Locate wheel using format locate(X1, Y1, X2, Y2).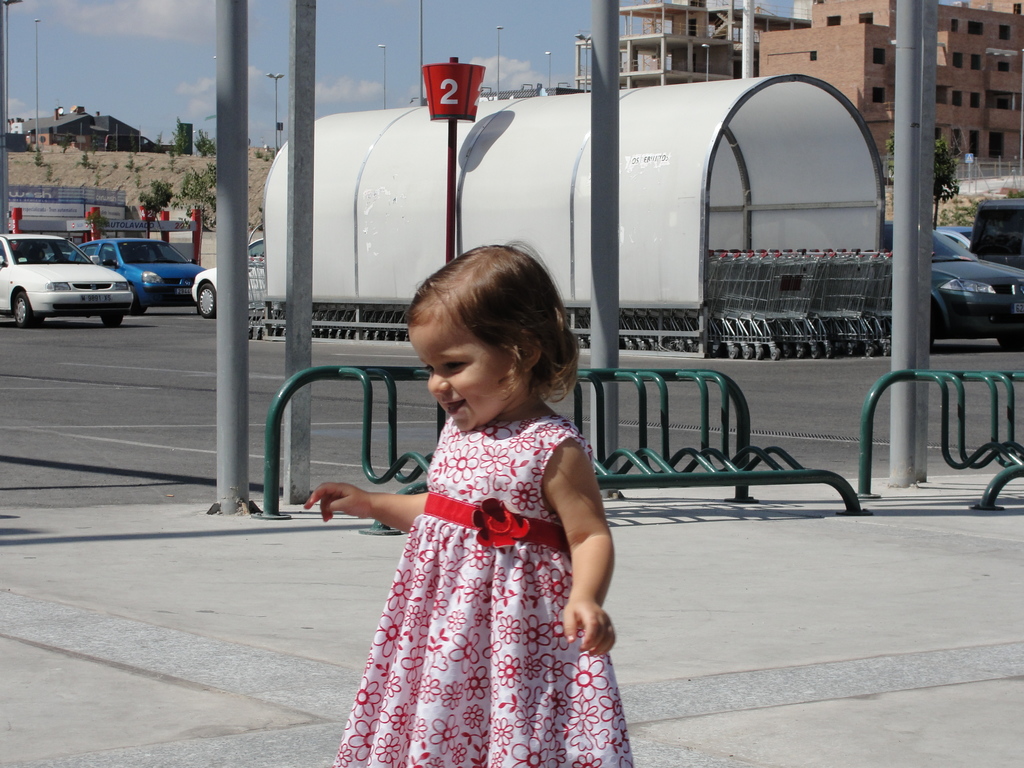
locate(103, 315, 123, 328).
